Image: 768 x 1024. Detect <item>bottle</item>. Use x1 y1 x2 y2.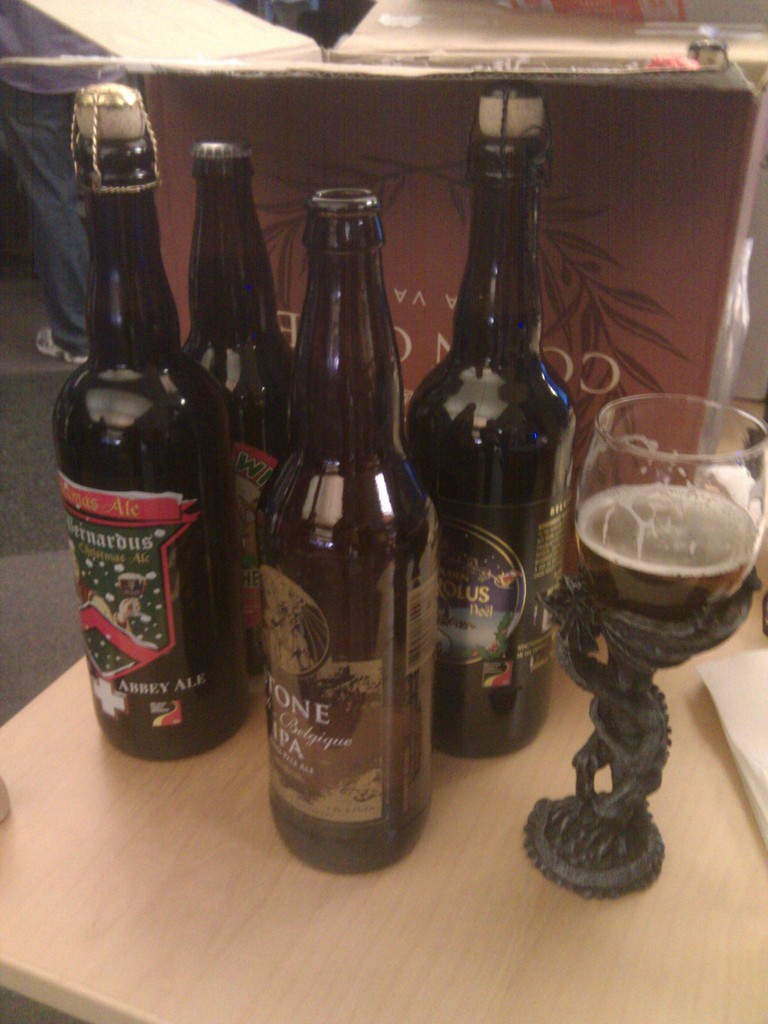
252 173 443 870.
